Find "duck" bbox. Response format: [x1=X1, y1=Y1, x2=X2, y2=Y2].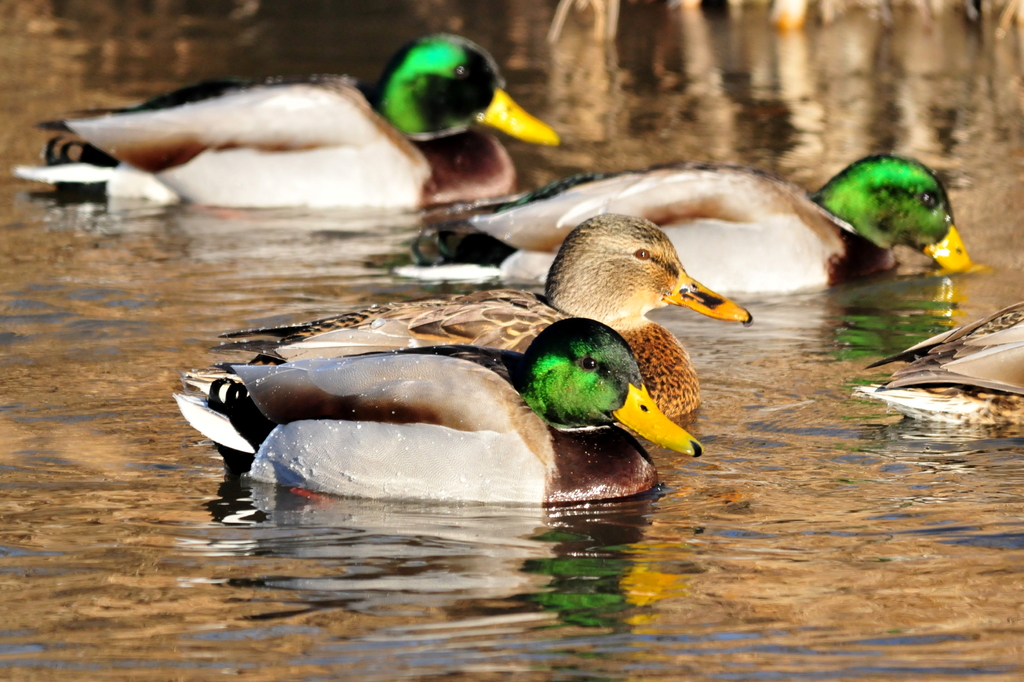
[x1=170, y1=319, x2=711, y2=505].
